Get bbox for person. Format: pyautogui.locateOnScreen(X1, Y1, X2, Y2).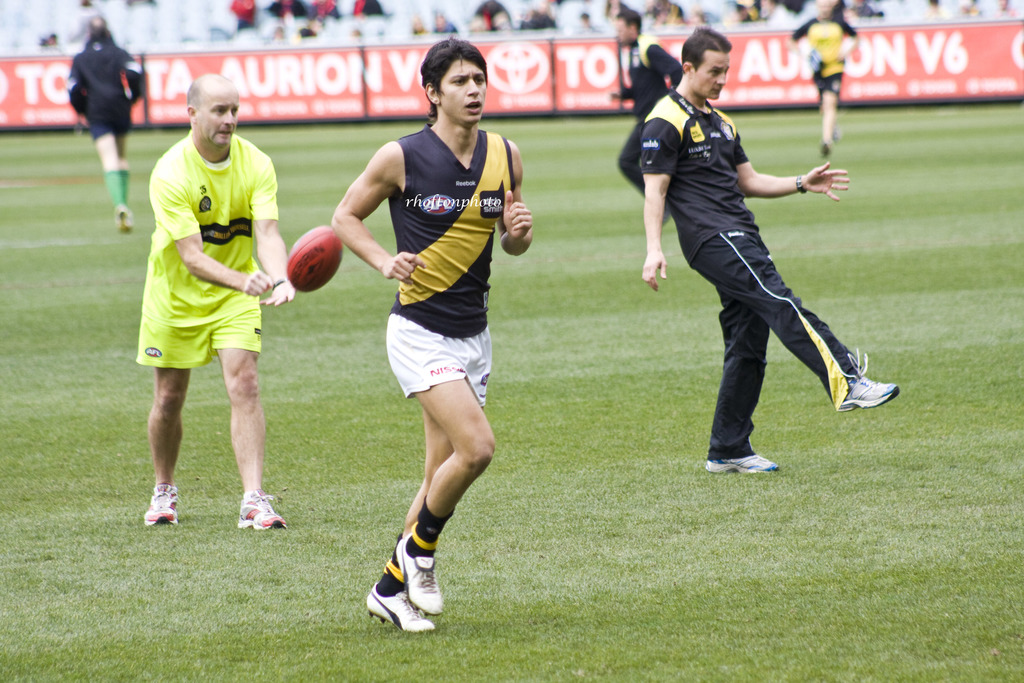
pyautogui.locateOnScreen(142, 74, 293, 527).
